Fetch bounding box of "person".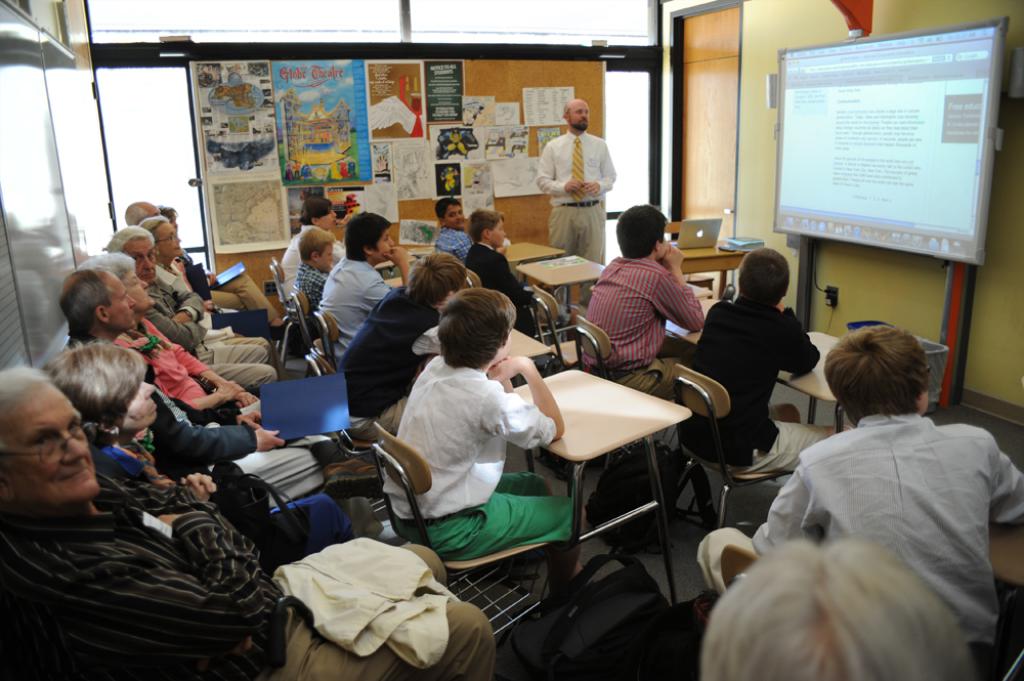
Bbox: rect(41, 342, 352, 573).
